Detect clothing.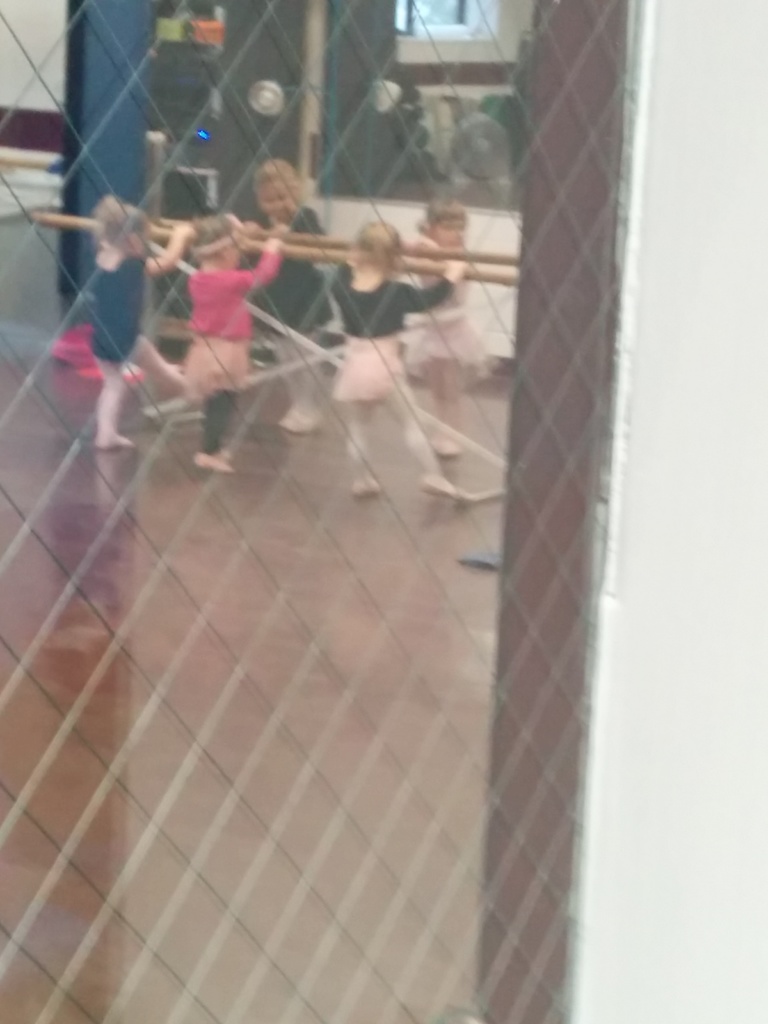
Detected at box=[413, 237, 492, 360].
